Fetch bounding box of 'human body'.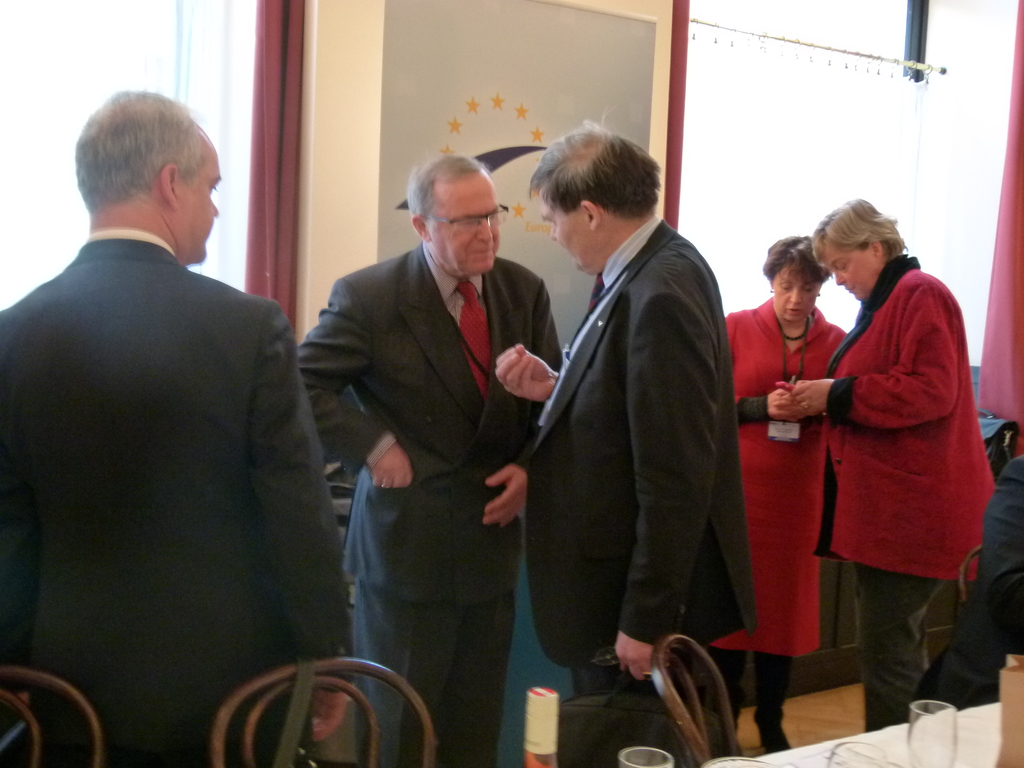
Bbox: box=[782, 188, 992, 744].
